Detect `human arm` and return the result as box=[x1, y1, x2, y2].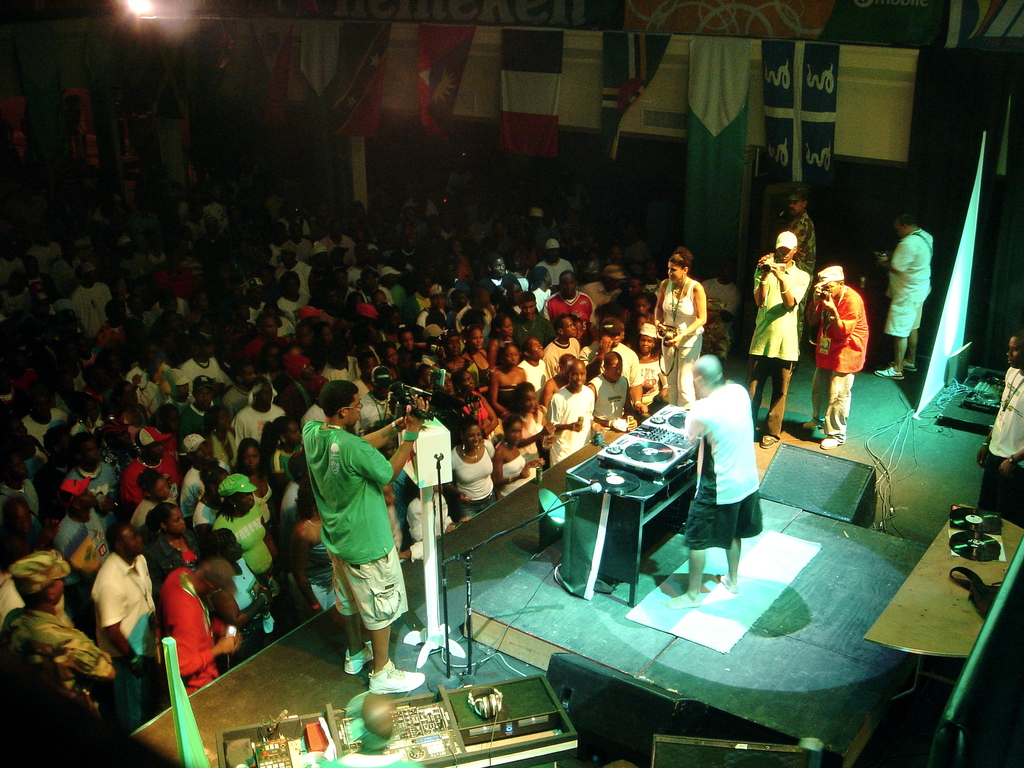
box=[752, 252, 769, 309].
